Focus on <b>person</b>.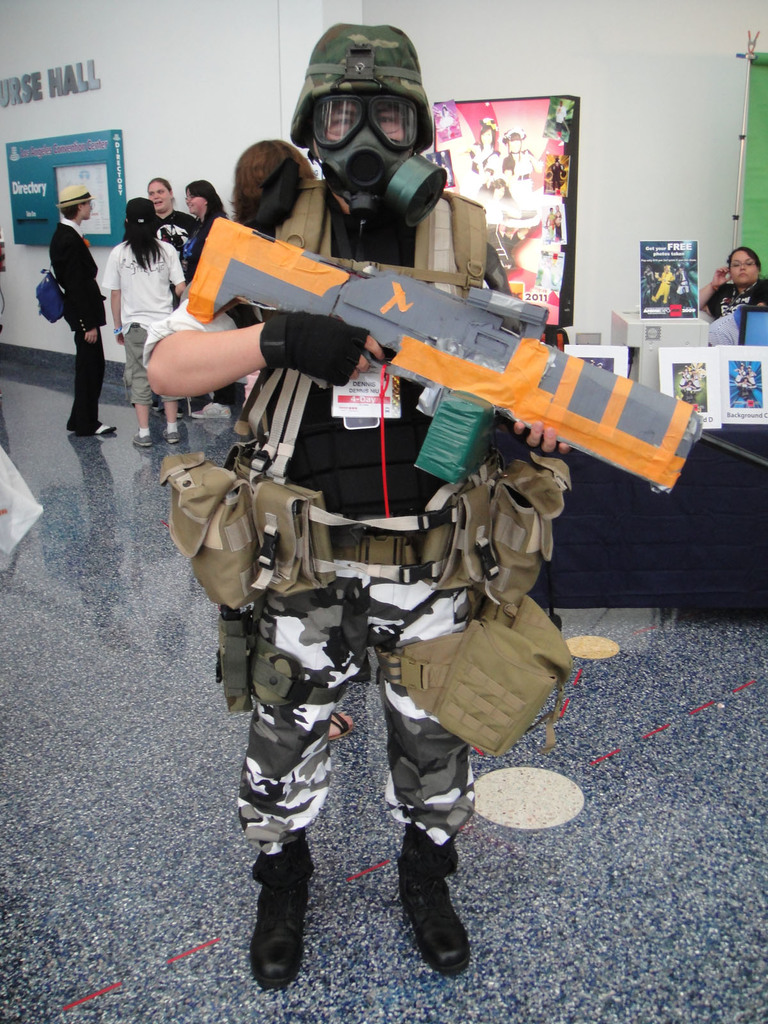
Focused at <box>647,258,678,304</box>.
